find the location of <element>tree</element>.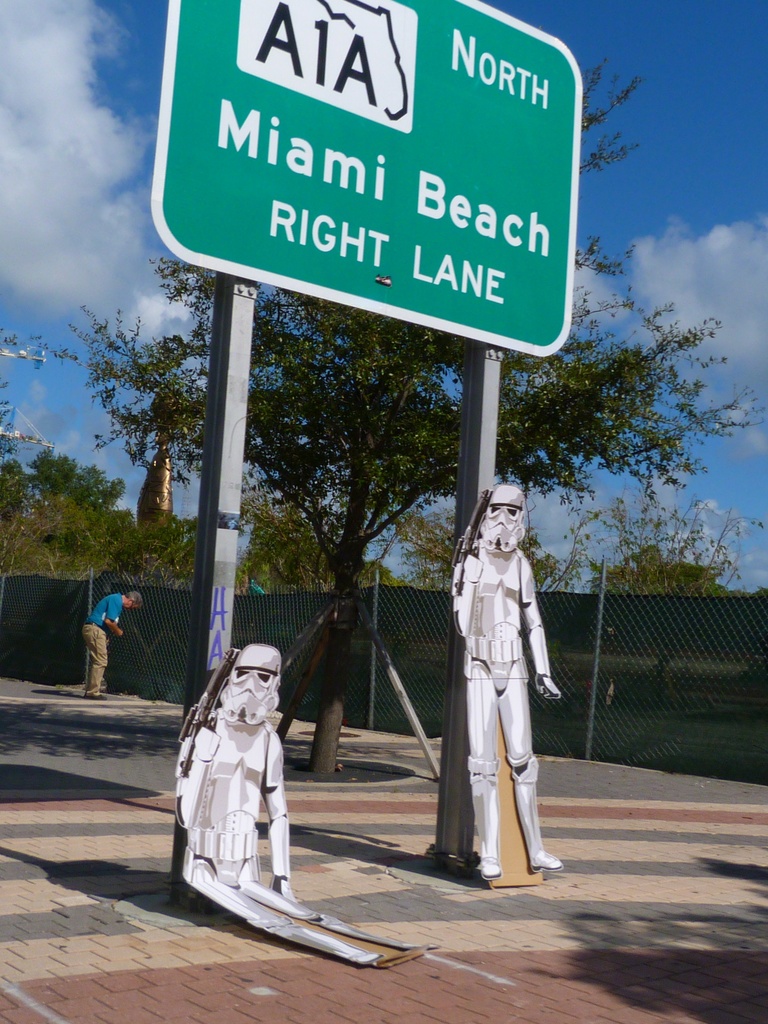
Location: [403, 510, 556, 602].
